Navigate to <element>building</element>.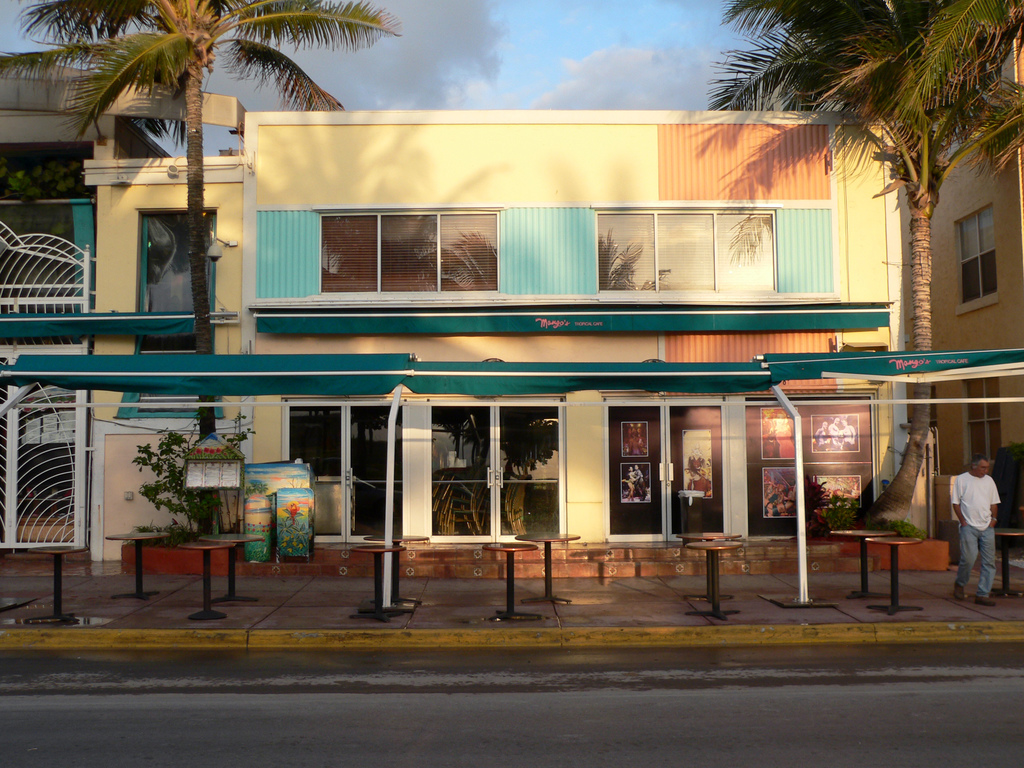
Navigation target: locate(80, 0, 1022, 563).
